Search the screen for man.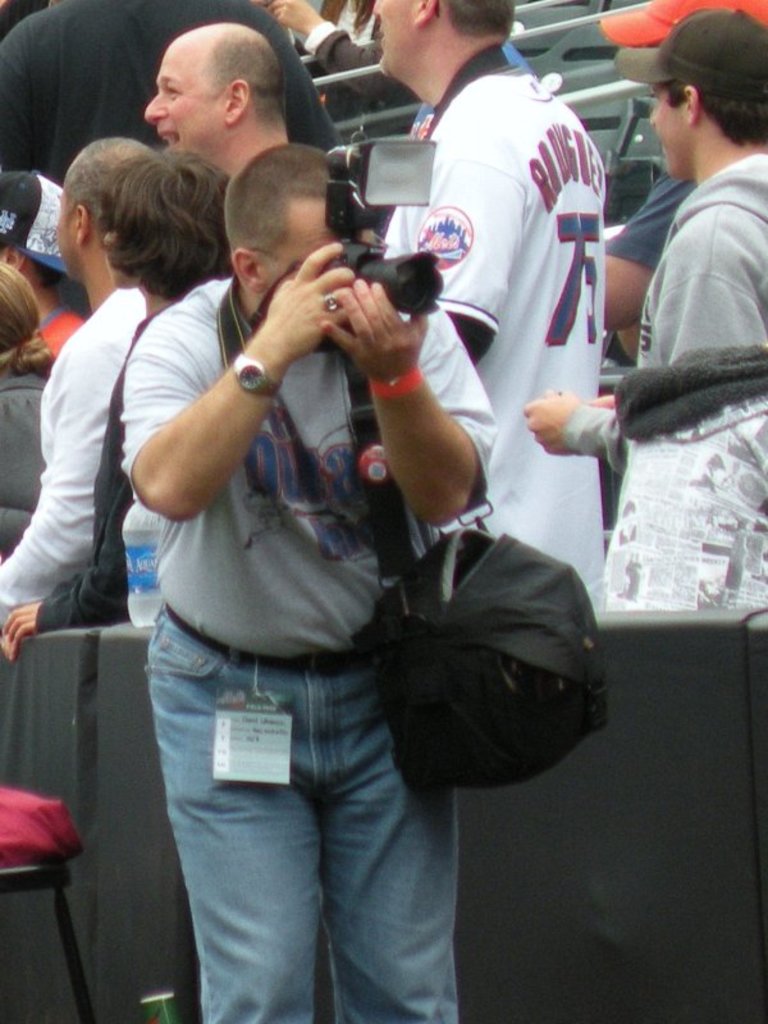
Found at (x1=114, y1=42, x2=590, y2=987).
